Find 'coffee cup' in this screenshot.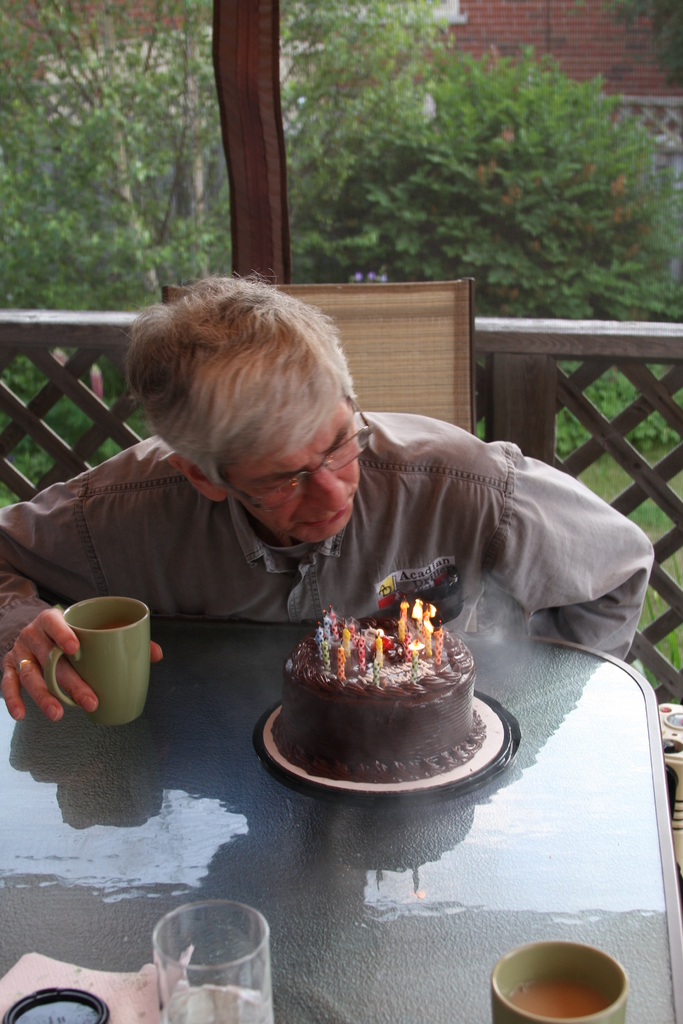
The bounding box for 'coffee cup' is (x1=47, y1=596, x2=152, y2=731).
